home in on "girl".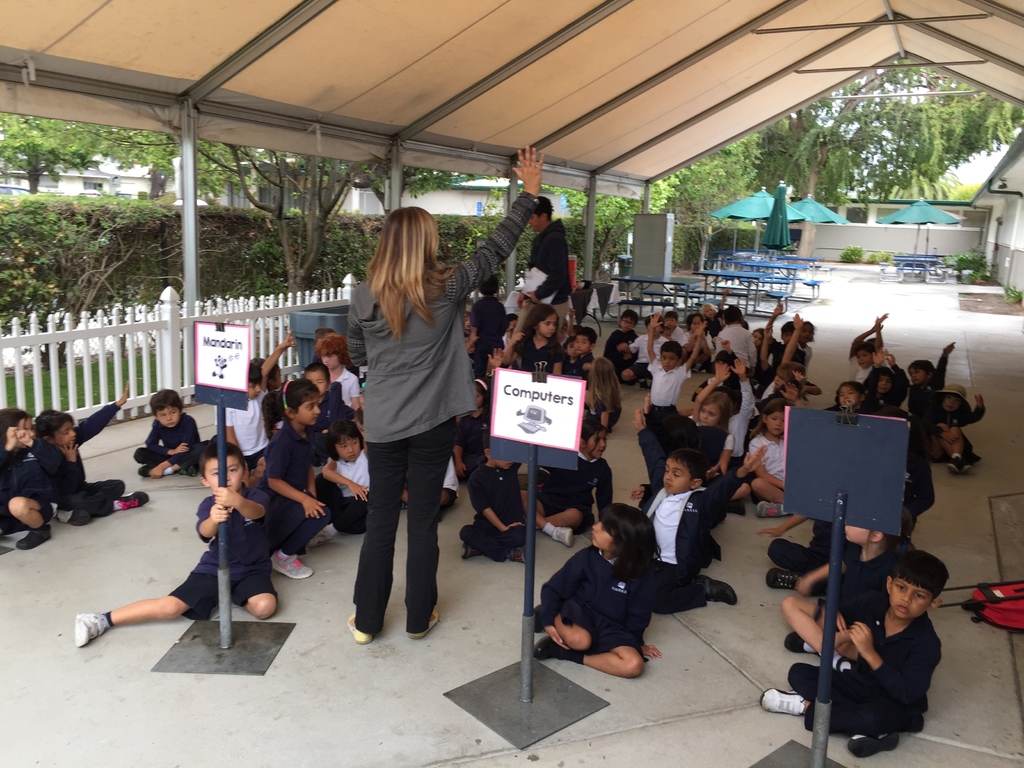
Homed in at {"left": 0, "top": 407, "right": 64, "bottom": 550}.
